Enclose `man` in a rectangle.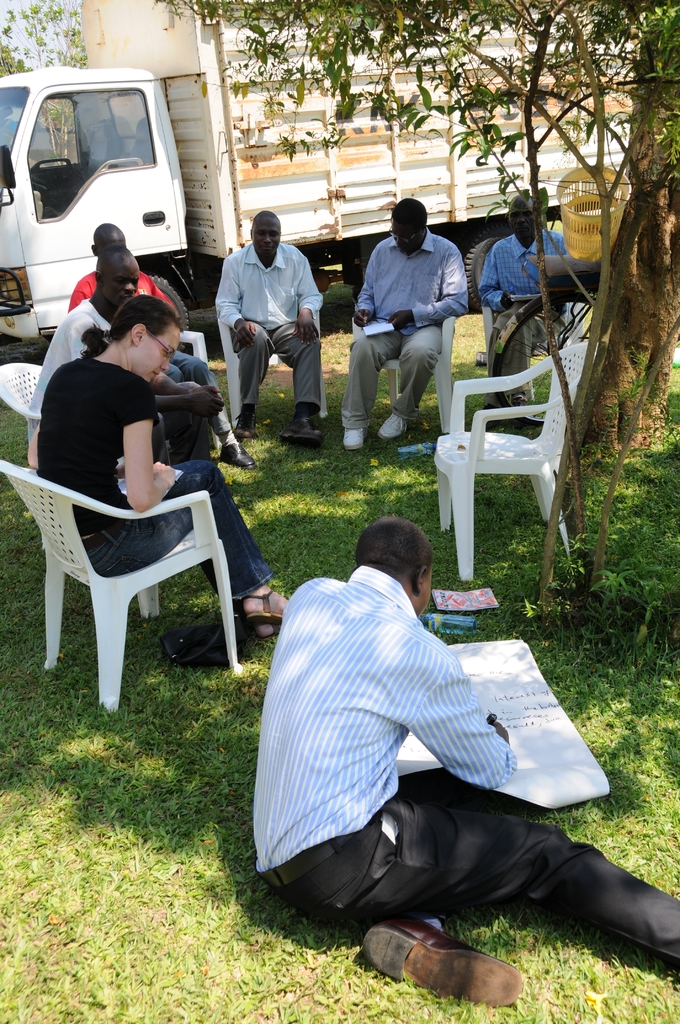
<region>255, 514, 679, 1008</region>.
